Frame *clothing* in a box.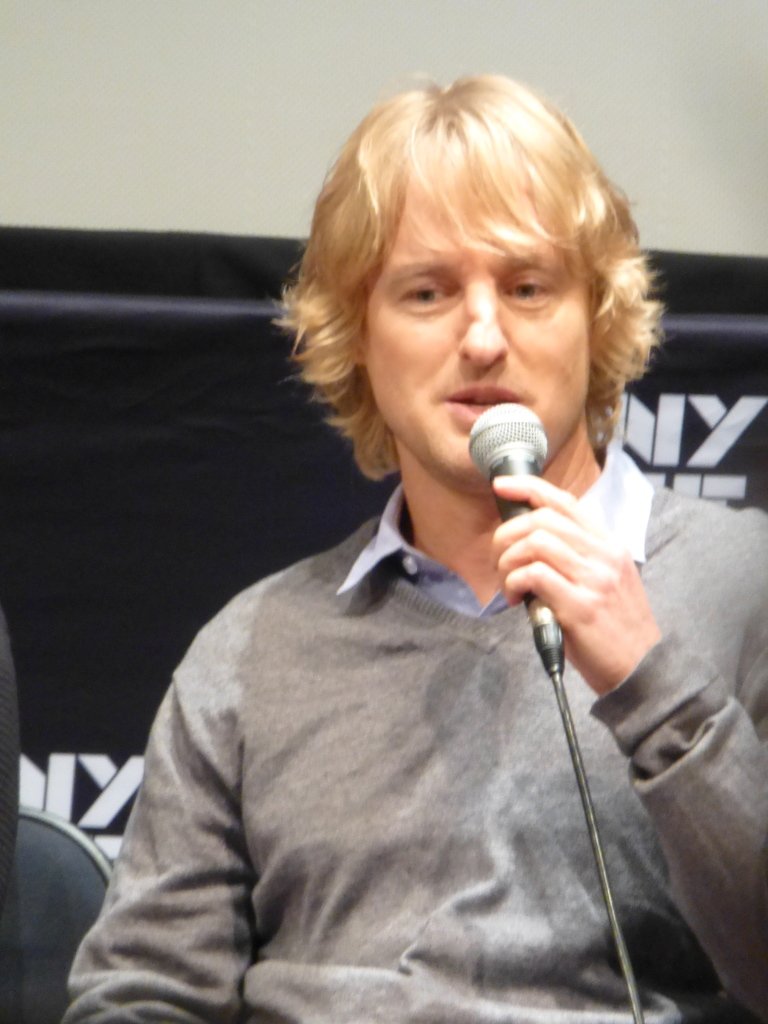
box(107, 446, 656, 1022).
